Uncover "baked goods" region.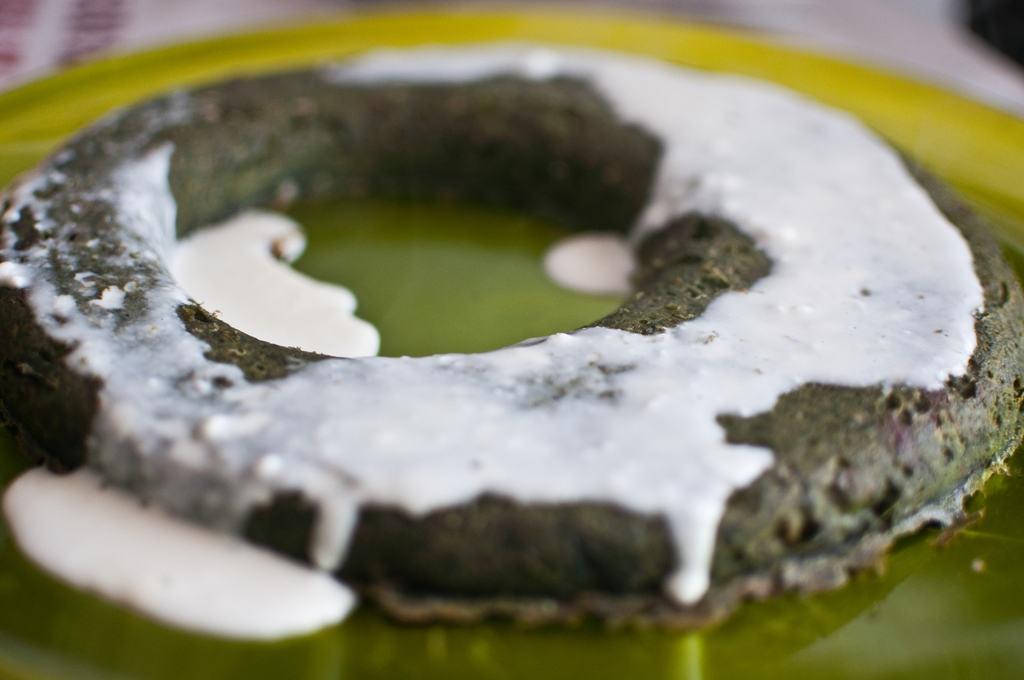
Uncovered: 0, 42, 1023, 631.
